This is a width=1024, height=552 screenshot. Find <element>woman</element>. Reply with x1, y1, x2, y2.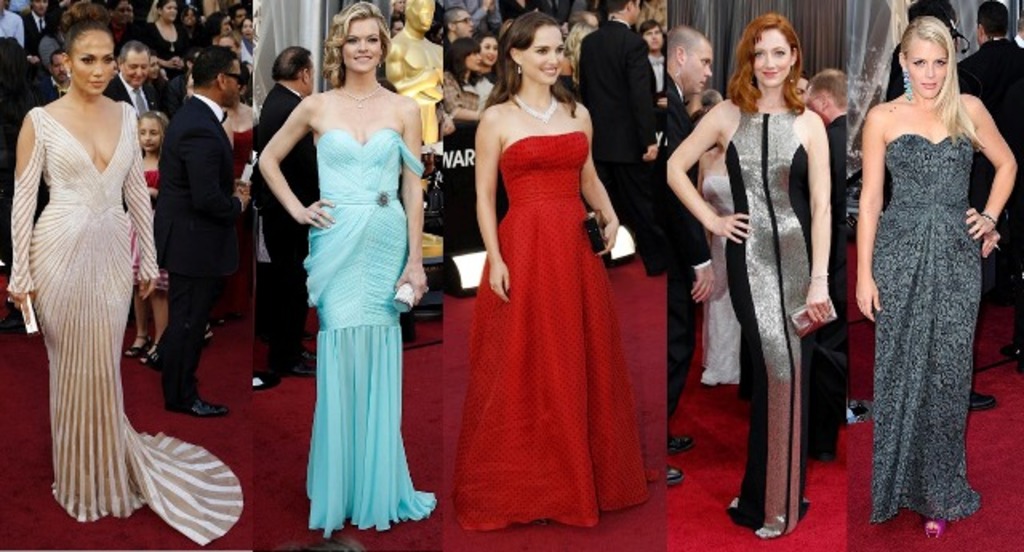
258, 2, 438, 539.
